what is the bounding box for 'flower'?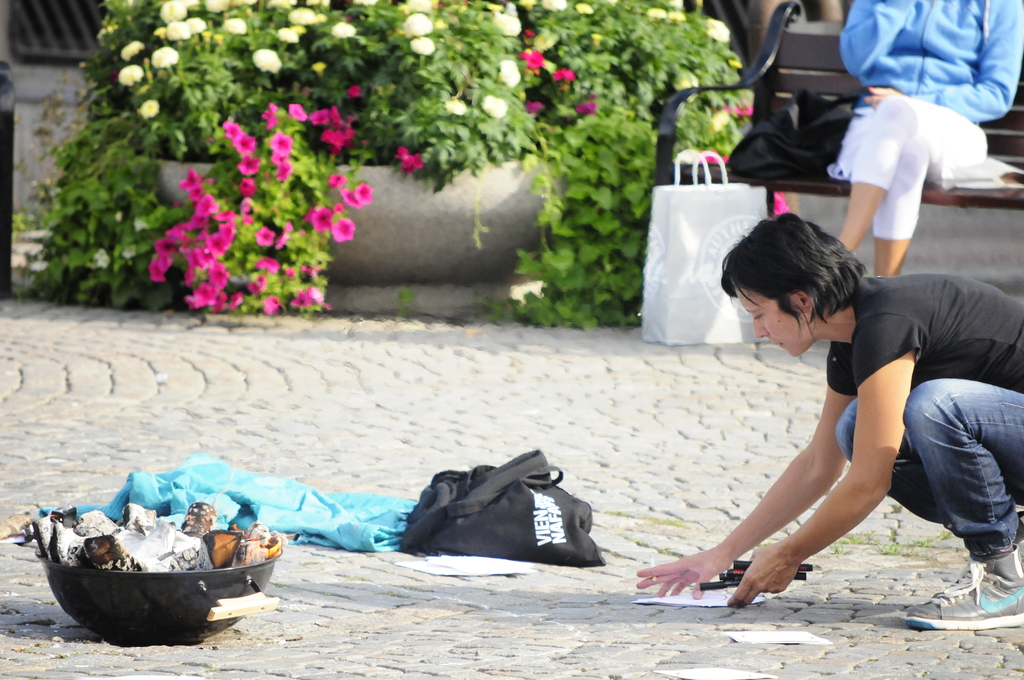
x1=707 y1=19 x2=731 y2=40.
